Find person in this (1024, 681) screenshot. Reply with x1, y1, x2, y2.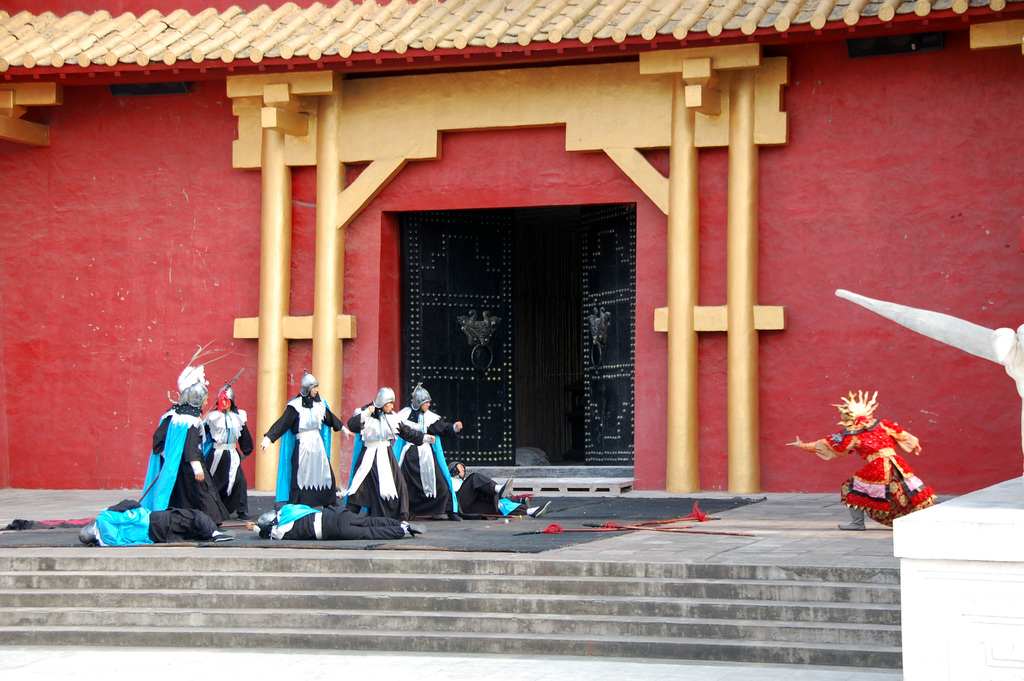
338, 379, 438, 521.
